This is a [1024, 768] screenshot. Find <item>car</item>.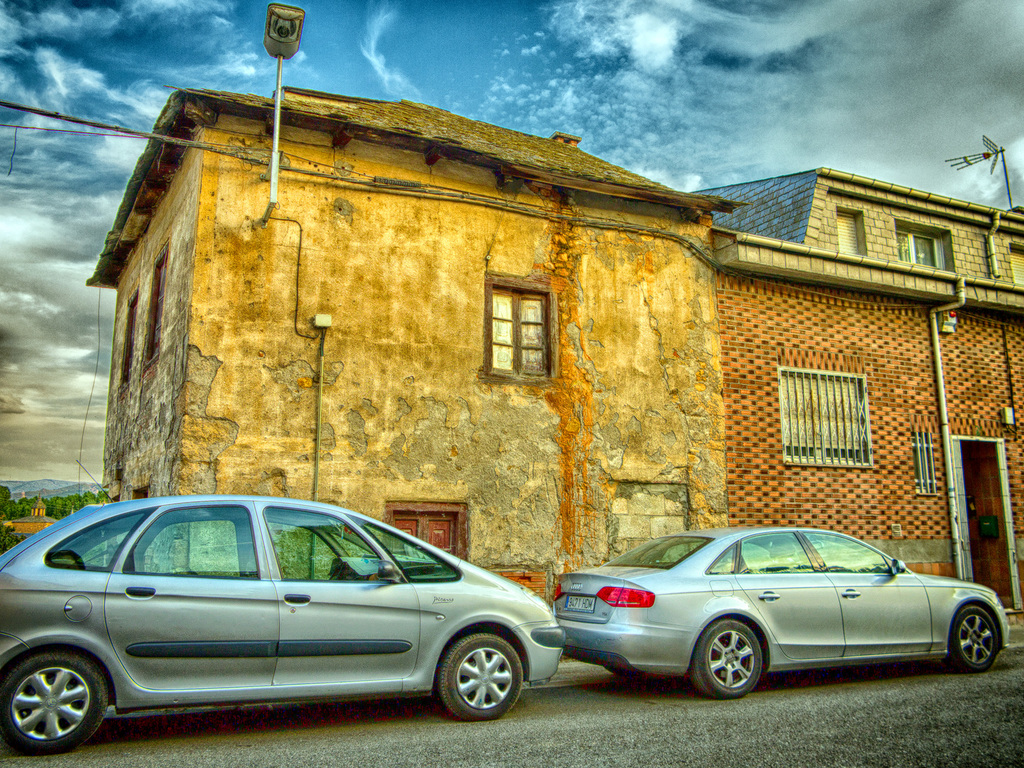
Bounding box: rect(552, 521, 1012, 700).
